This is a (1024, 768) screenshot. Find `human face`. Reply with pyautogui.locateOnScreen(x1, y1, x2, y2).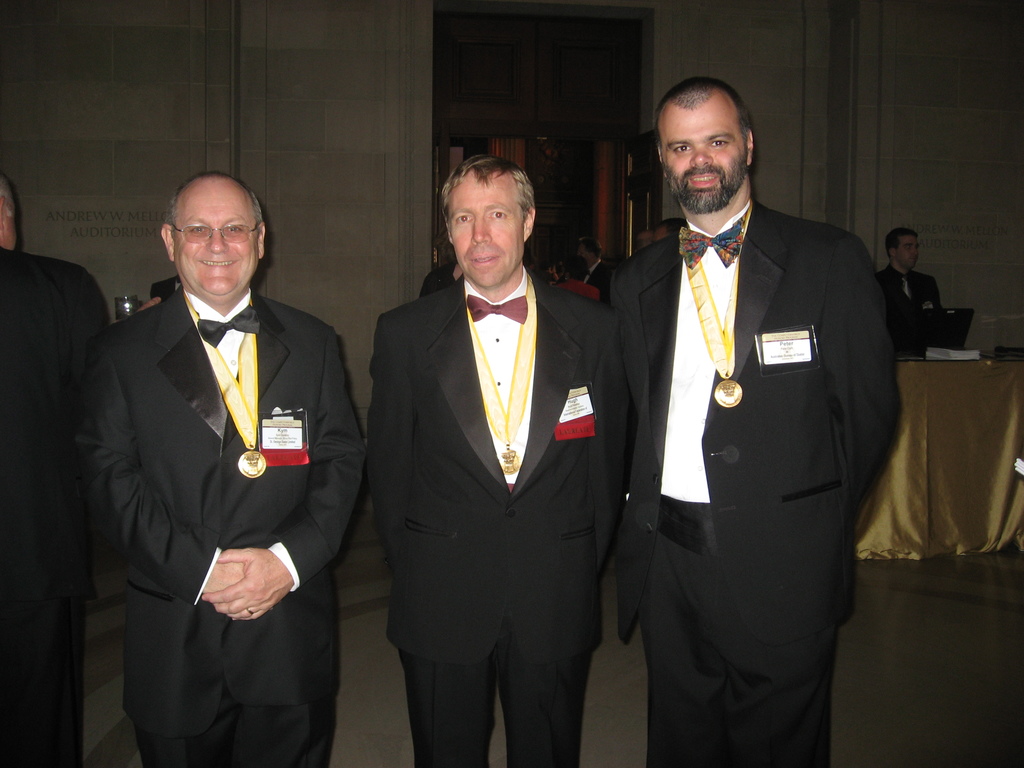
pyautogui.locateOnScreen(452, 179, 522, 289).
